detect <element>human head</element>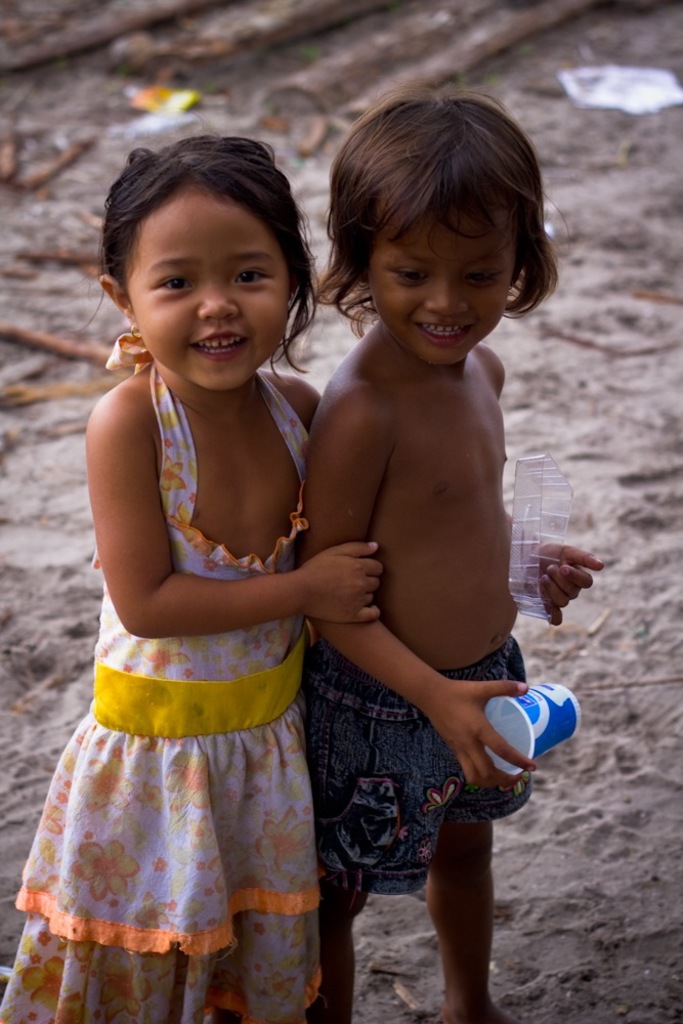
l=309, t=92, r=562, b=322
